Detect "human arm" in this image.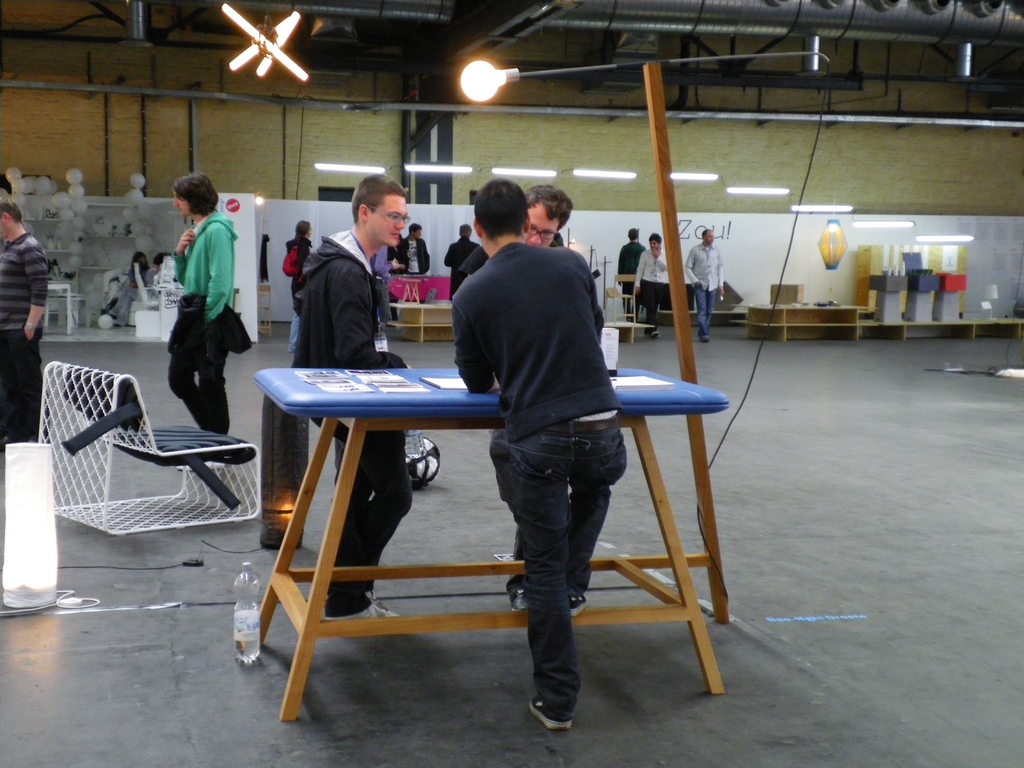
Detection: x1=25, y1=249, x2=57, y2=353.
